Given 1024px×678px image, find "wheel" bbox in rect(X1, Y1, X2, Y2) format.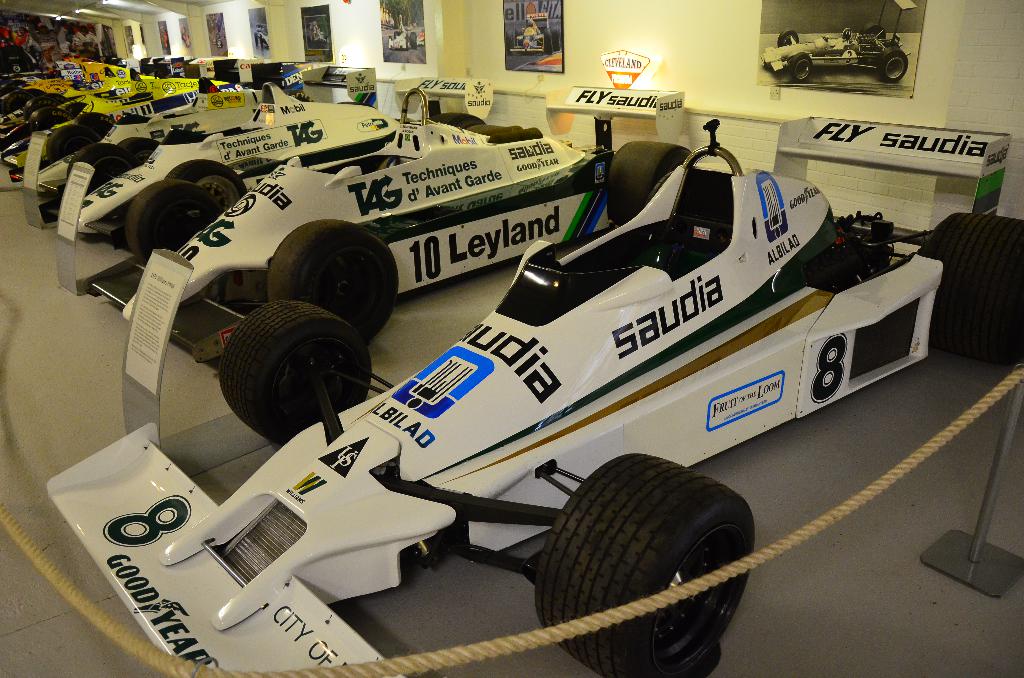
rect(916, 210, 1023, 369).
